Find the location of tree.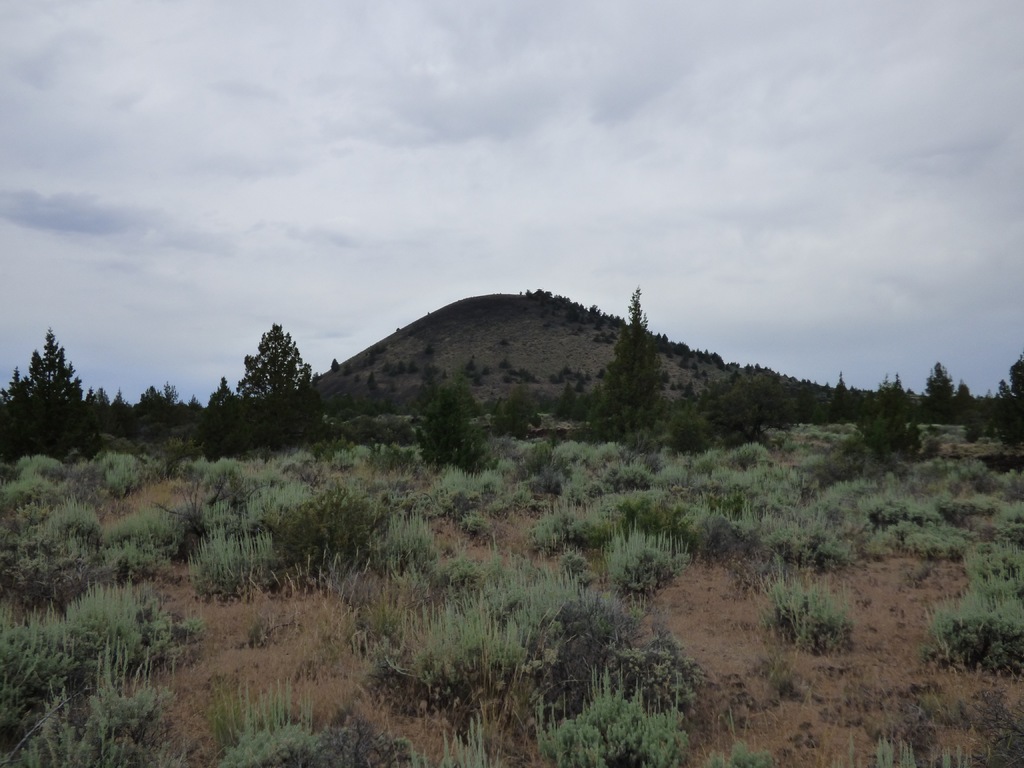
Location: crop(201, 380, 251, 465).
